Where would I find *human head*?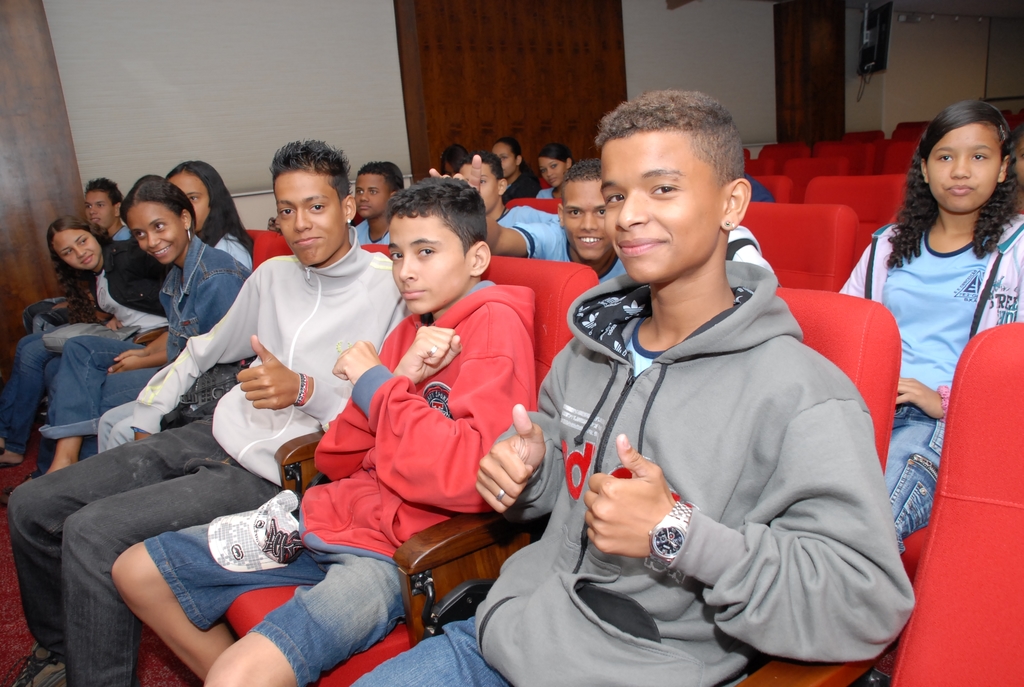
At x1=551, y1=158, x2=614, y2=264.
